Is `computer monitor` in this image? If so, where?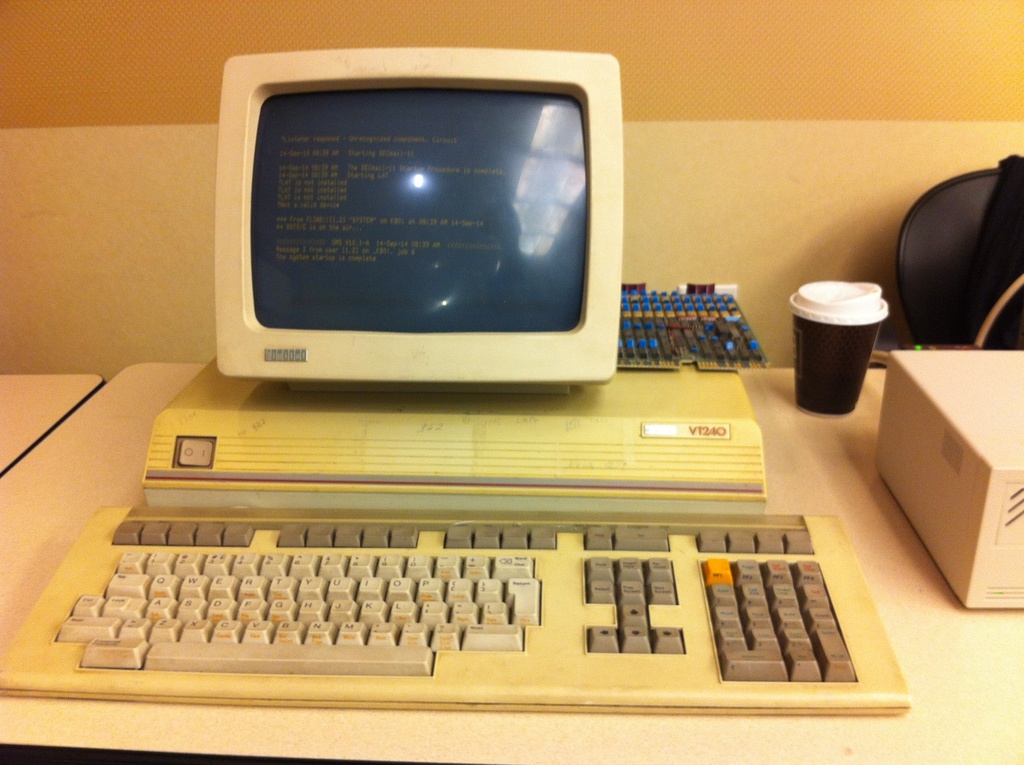
Yes, at <bbox>212, 60, 634, 417</bbox>.
